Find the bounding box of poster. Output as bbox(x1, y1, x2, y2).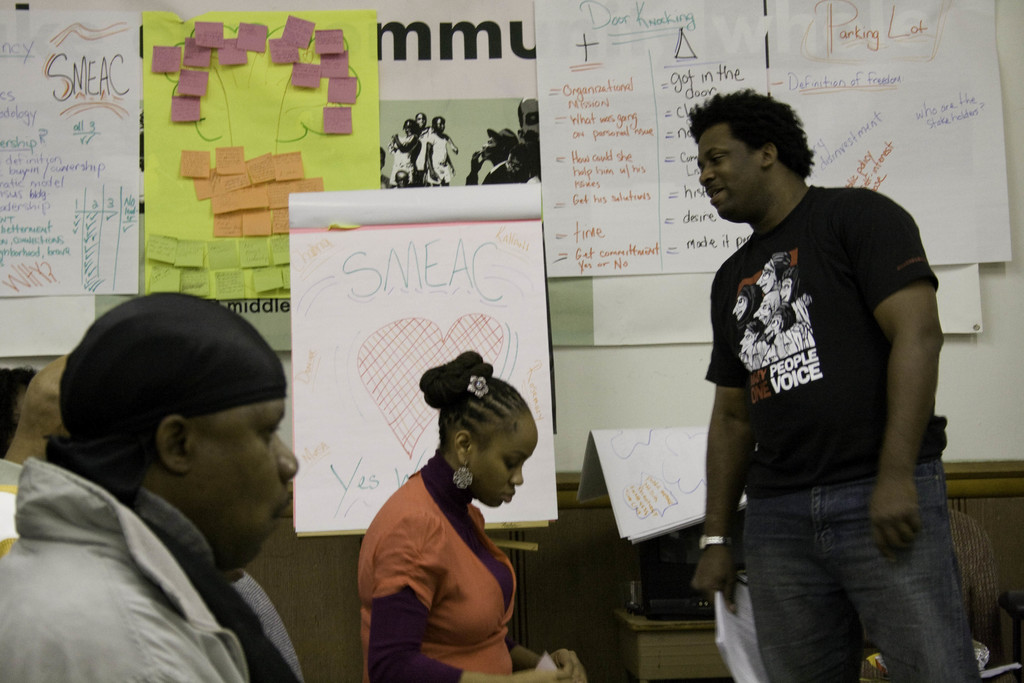
bbox(0, 6, 141, 294).
